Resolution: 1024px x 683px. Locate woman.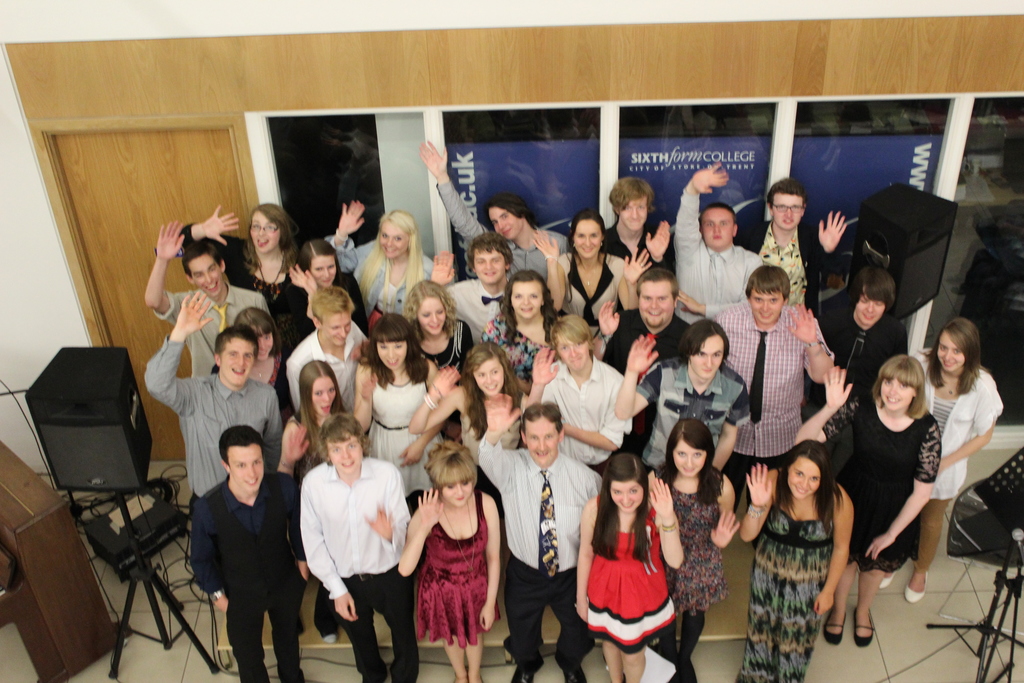
detection(406, 343, 529, 498).
